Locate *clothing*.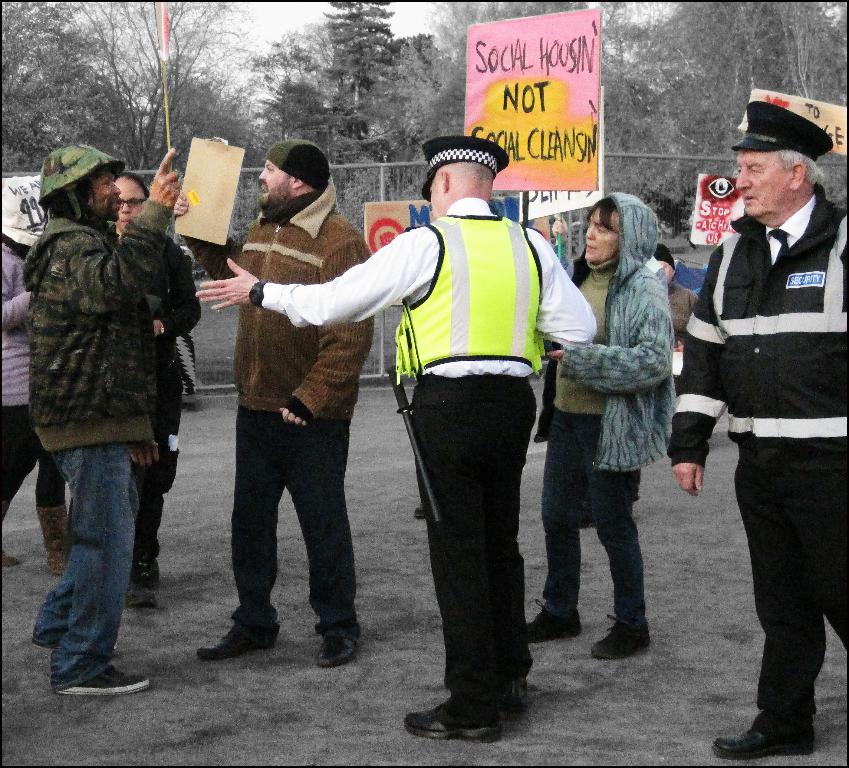
Bounding box: (540, 200, 681, 625).
